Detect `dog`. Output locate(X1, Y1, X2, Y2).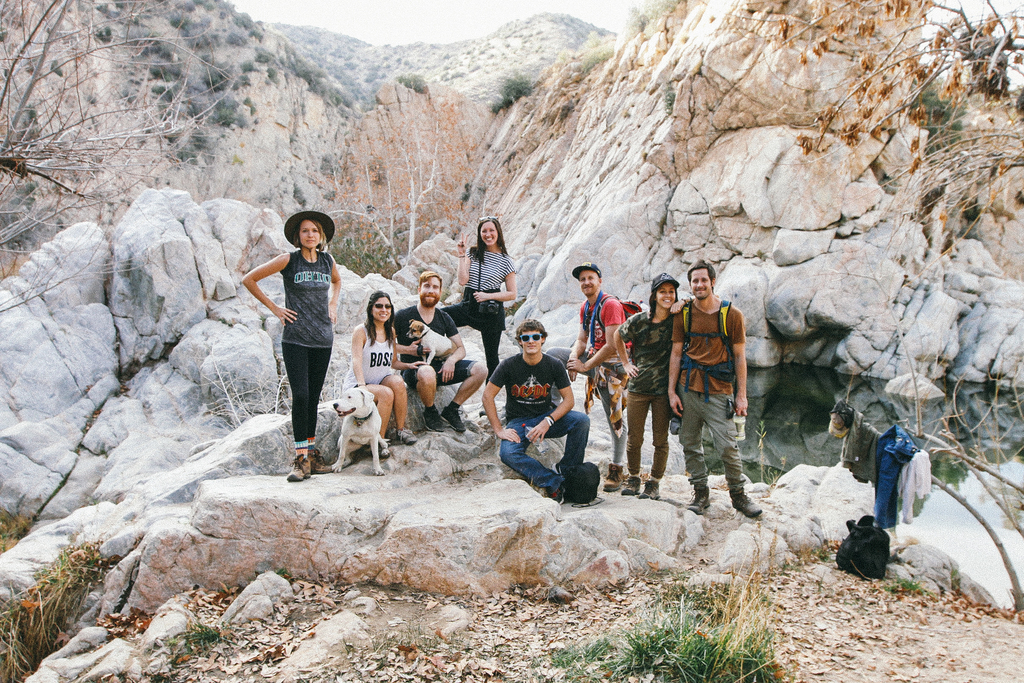
locate(330, 384, 390, 475).
